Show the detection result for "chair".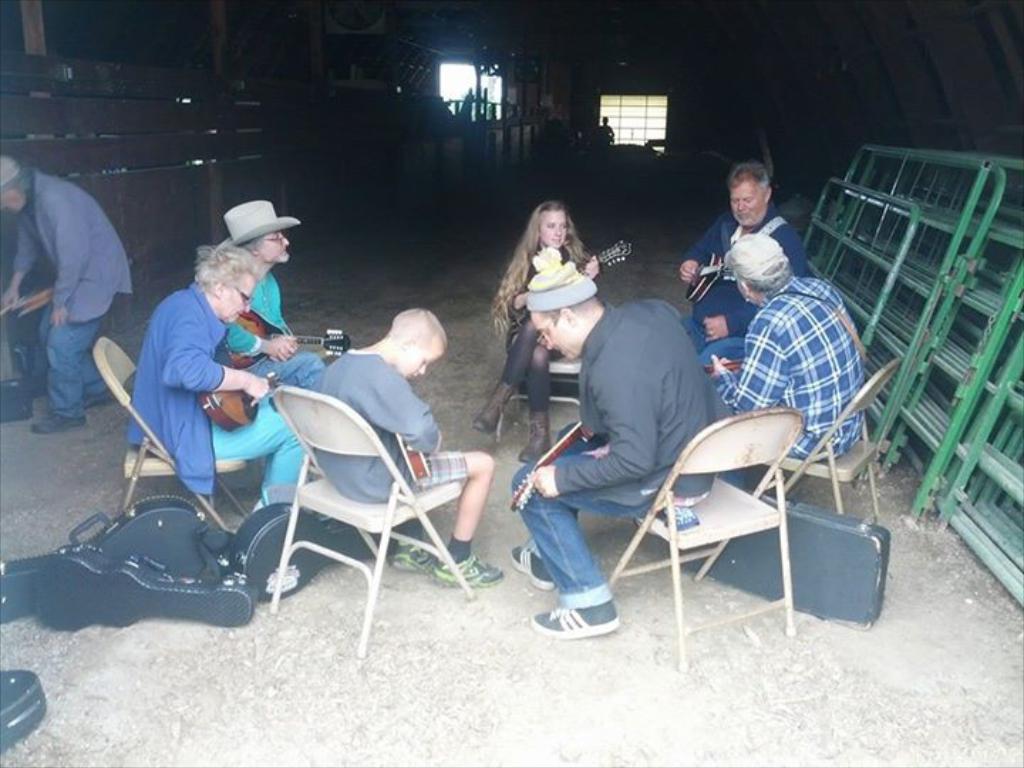
801 356 892 533.
